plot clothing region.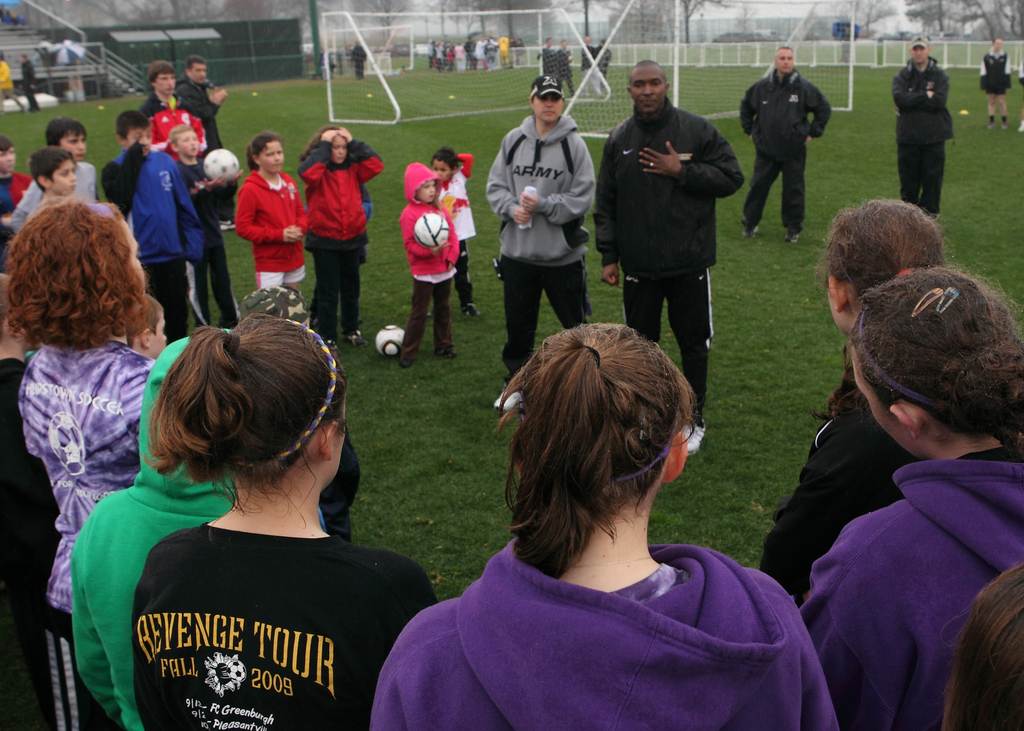
Plotted at 975:47:1012:90.
